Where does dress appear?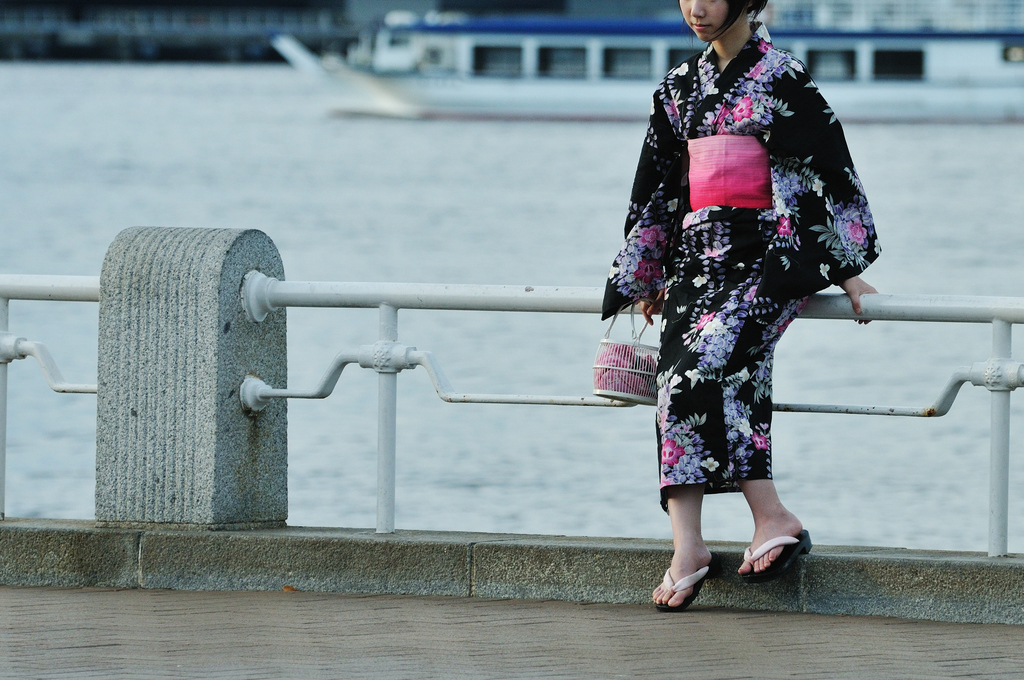
Appears at Rect(601, 24, 884, 509).
